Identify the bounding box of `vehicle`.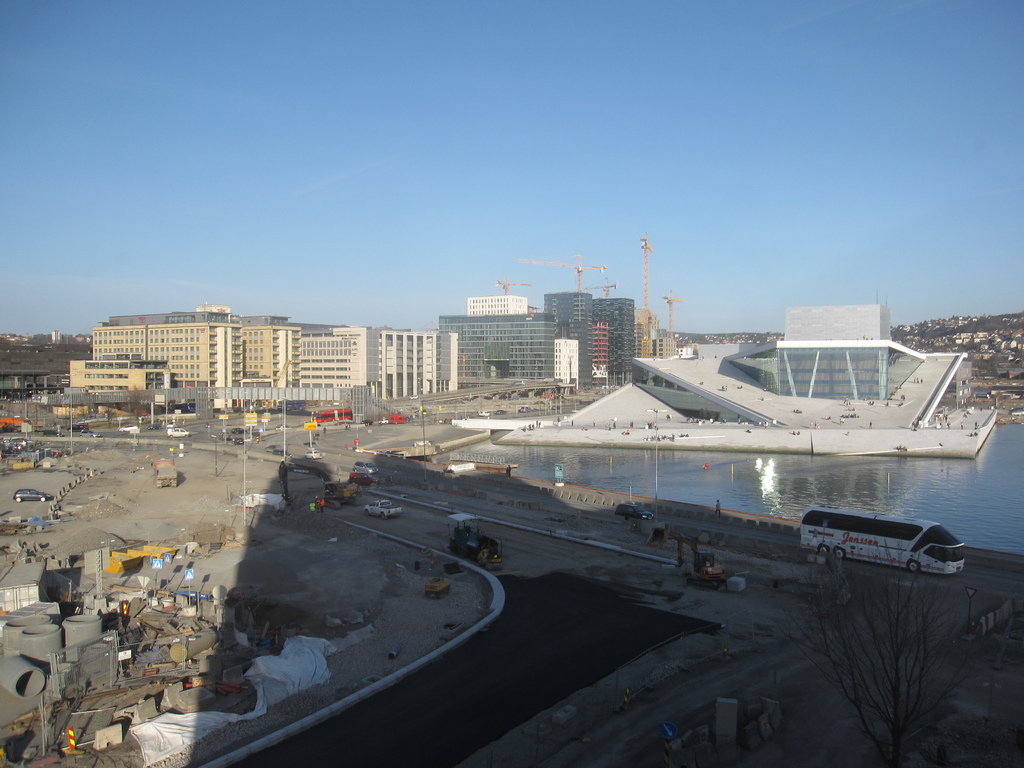
<bbox>362, 499, 406, 522</bbox>.
